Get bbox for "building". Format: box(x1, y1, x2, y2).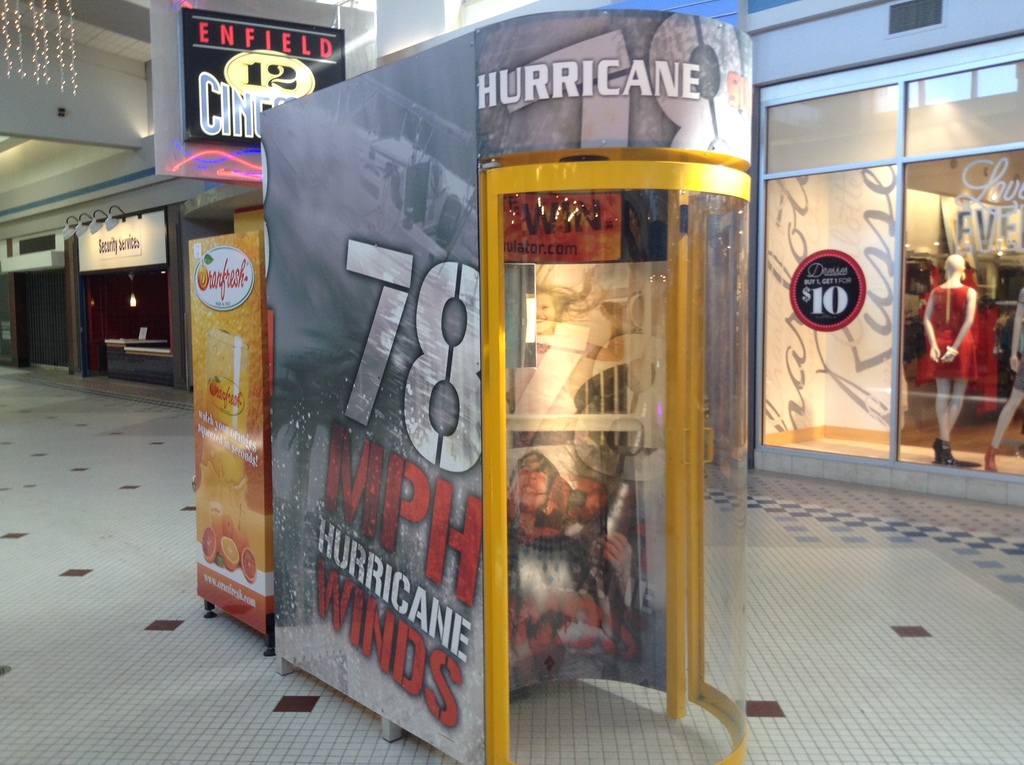
box(0, 0, 1023, 764).
